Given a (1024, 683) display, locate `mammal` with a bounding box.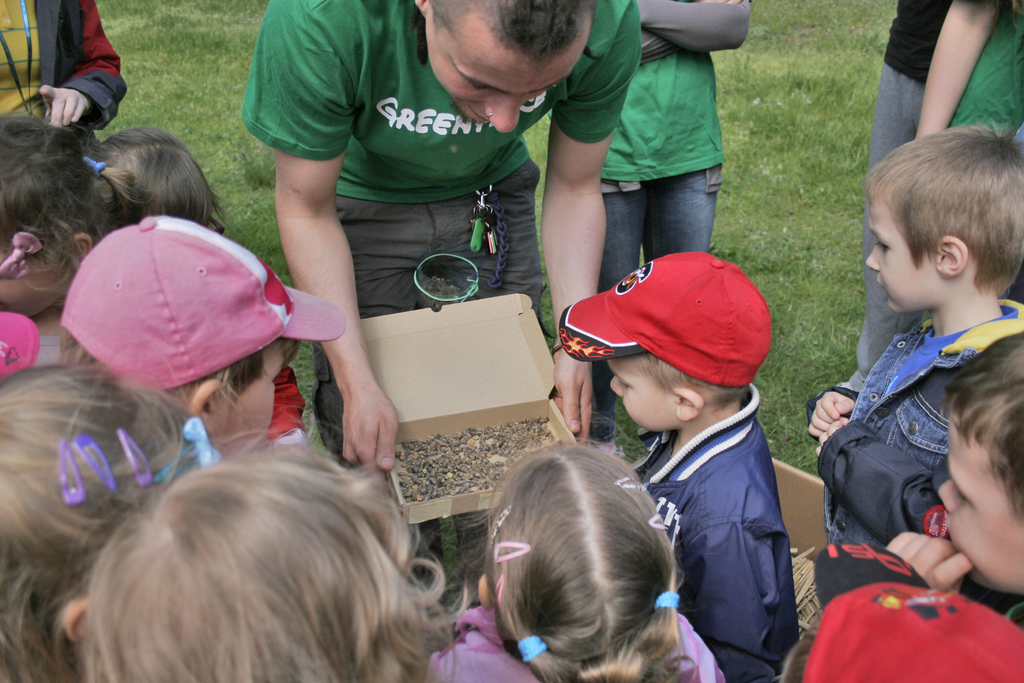
Located: pyautogui.locateOnScreen(810, 119, 1023, 545).
